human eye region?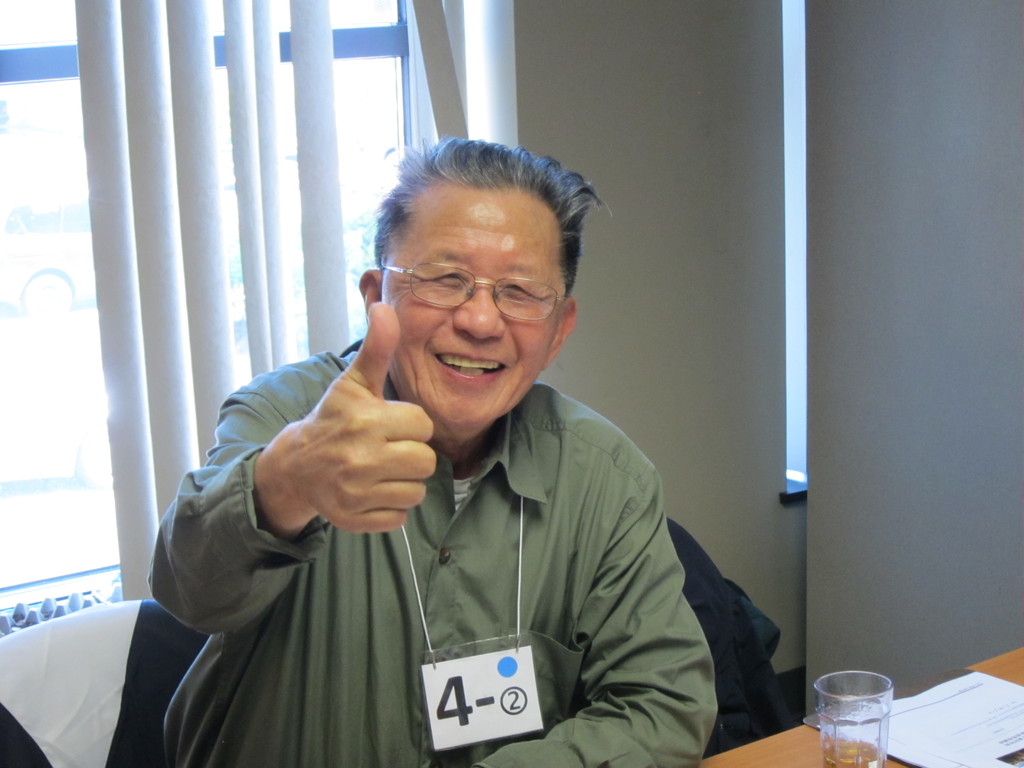
425 260 470 291
